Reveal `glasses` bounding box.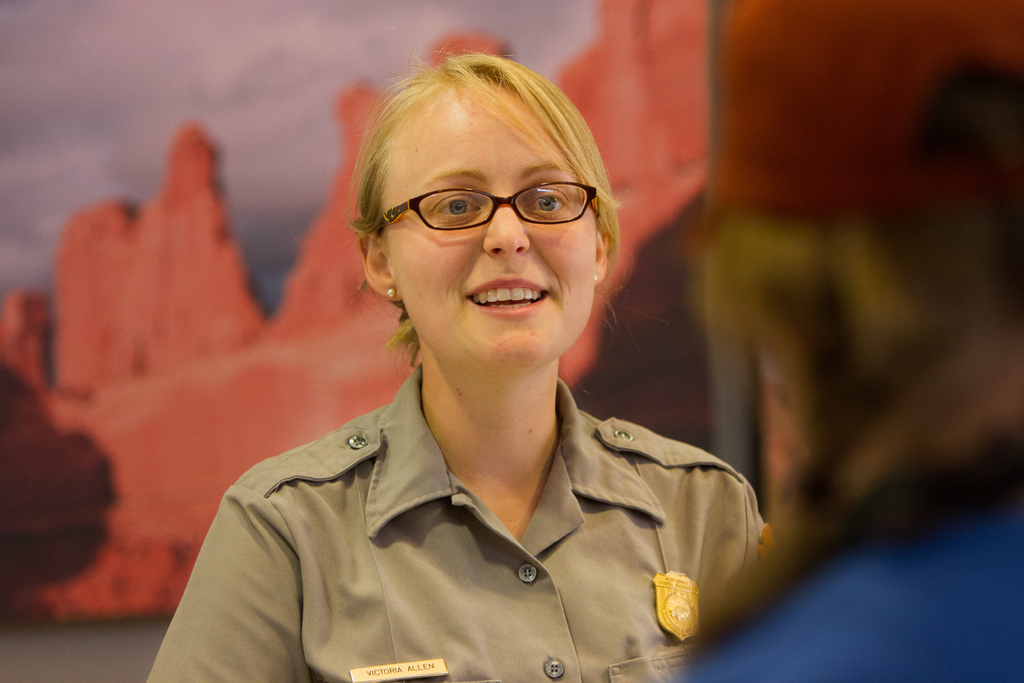
Revealed: <region>370, 180, 598, 233</region>.
